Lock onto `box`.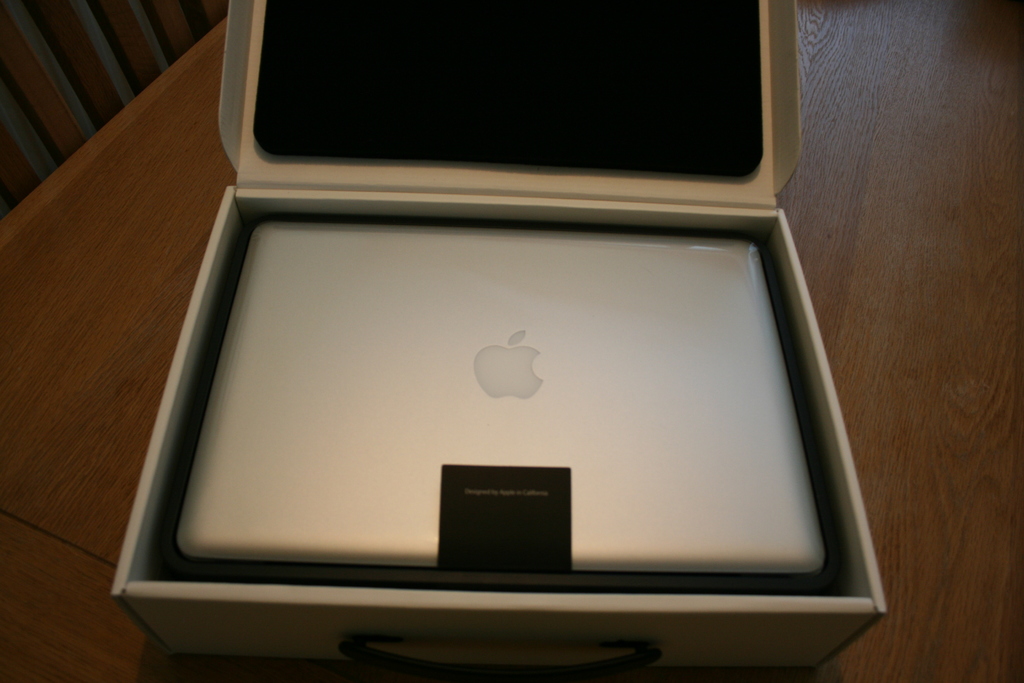
Locked: crop(110, 0, 885, 682).
